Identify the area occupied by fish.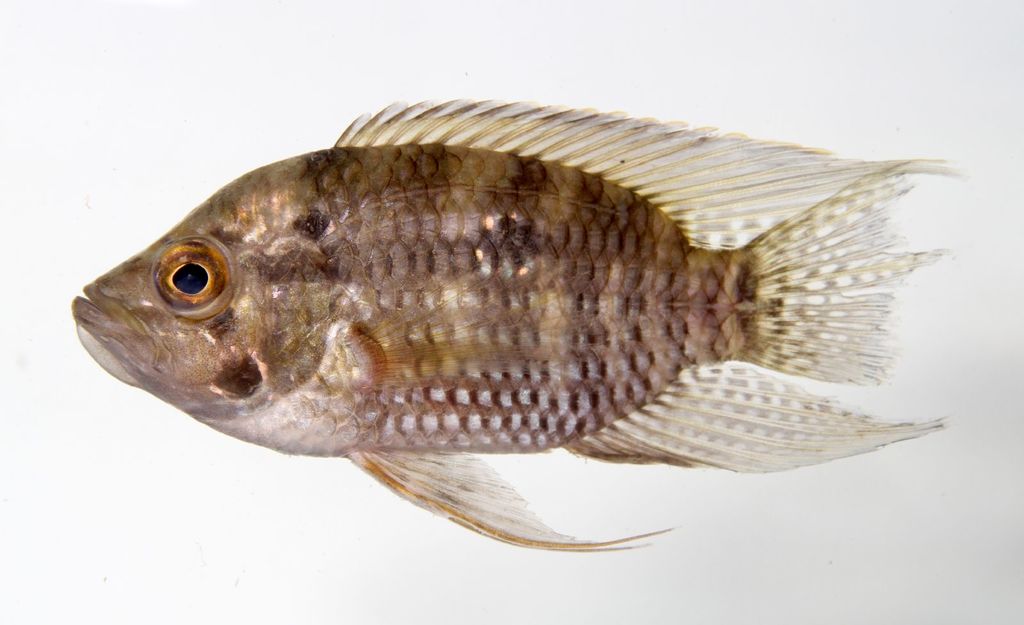
Area: box(85, 102, 965, 572).
